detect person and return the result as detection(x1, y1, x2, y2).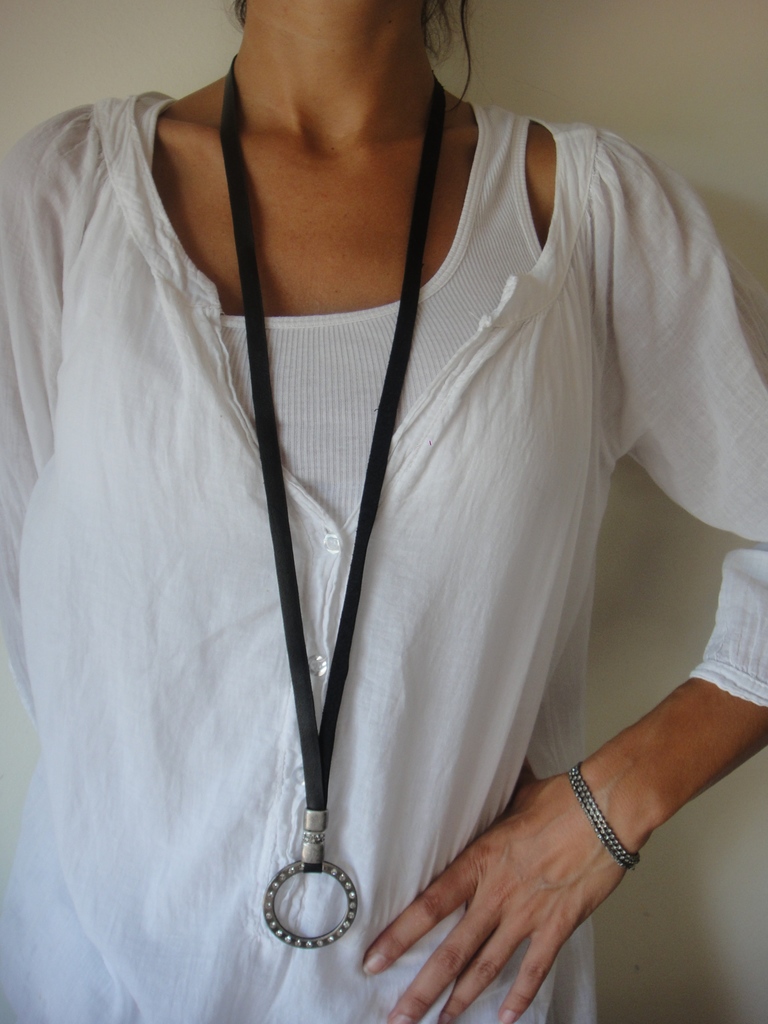
detection(64, 0, 767, 1004).
